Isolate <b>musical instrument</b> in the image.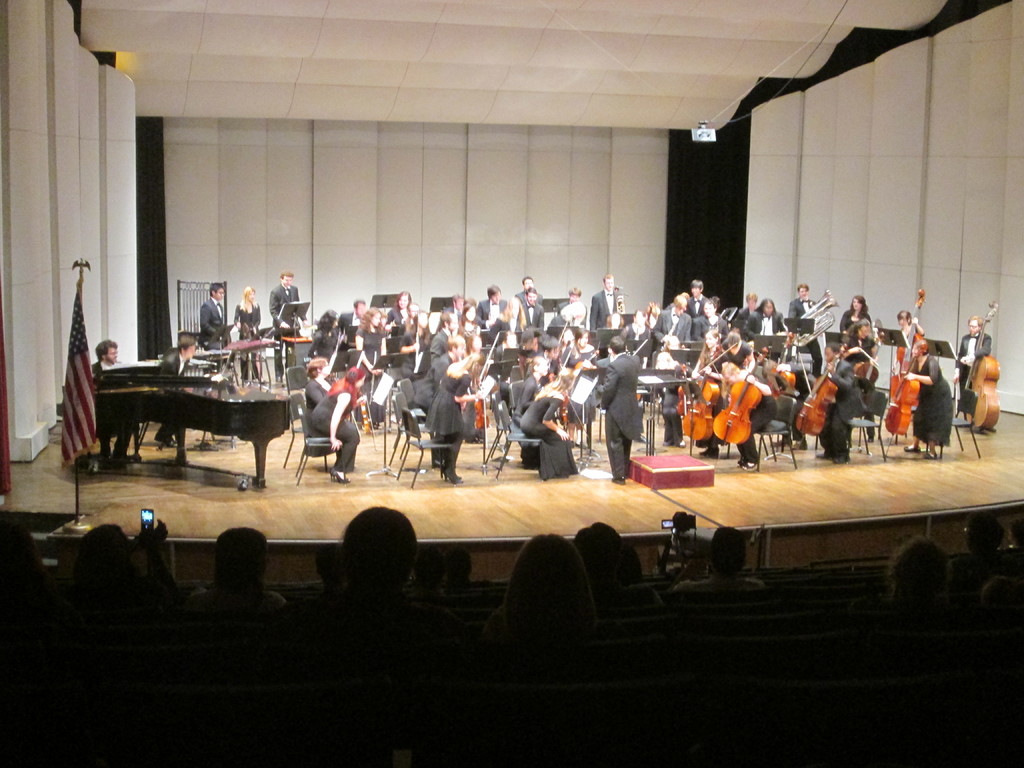
Isolated region: region(791, 342, 844, 442).
